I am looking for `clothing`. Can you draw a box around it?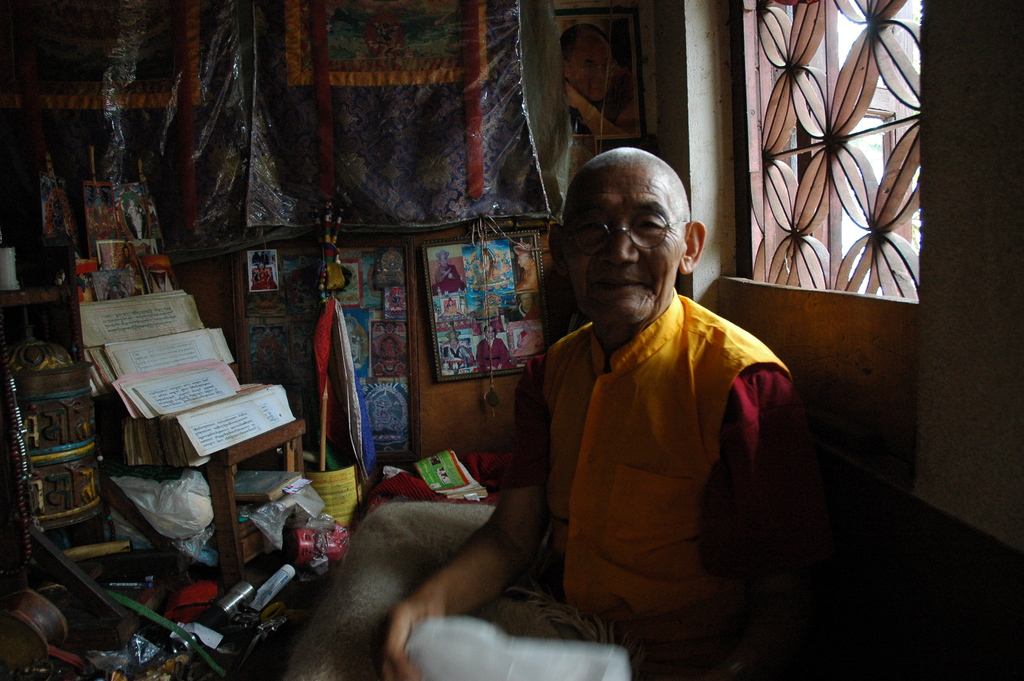
Sure, the bounding box is BBox(497, 285, 833, 680).
